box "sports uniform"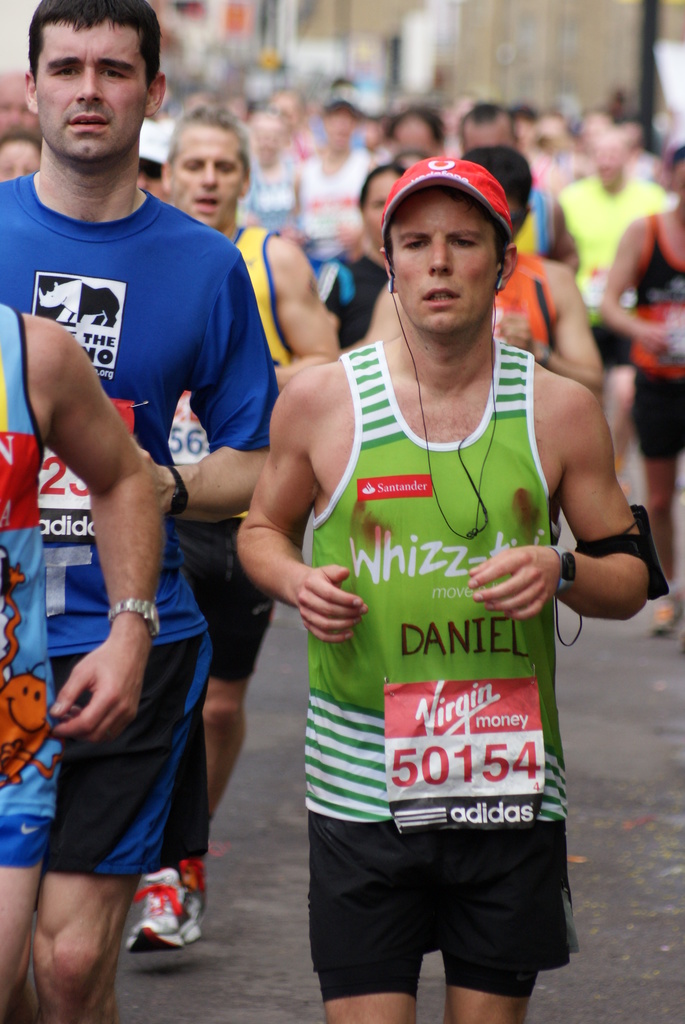
618, 221, 684, 493
